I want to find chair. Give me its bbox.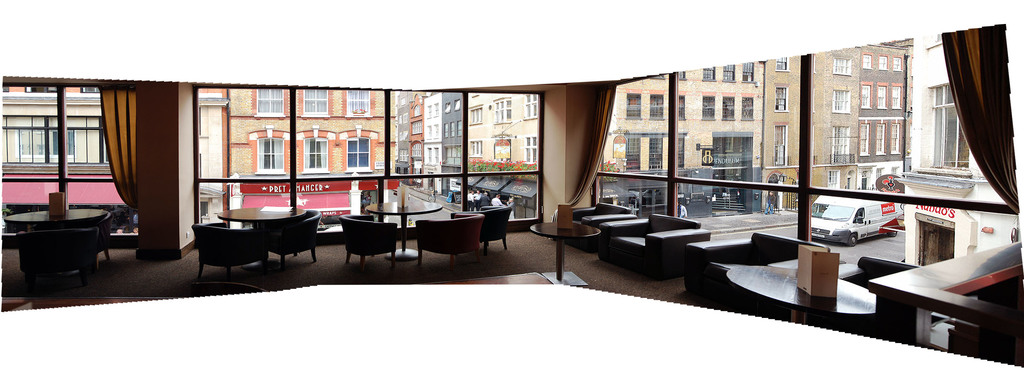
[822,254,918,341].
